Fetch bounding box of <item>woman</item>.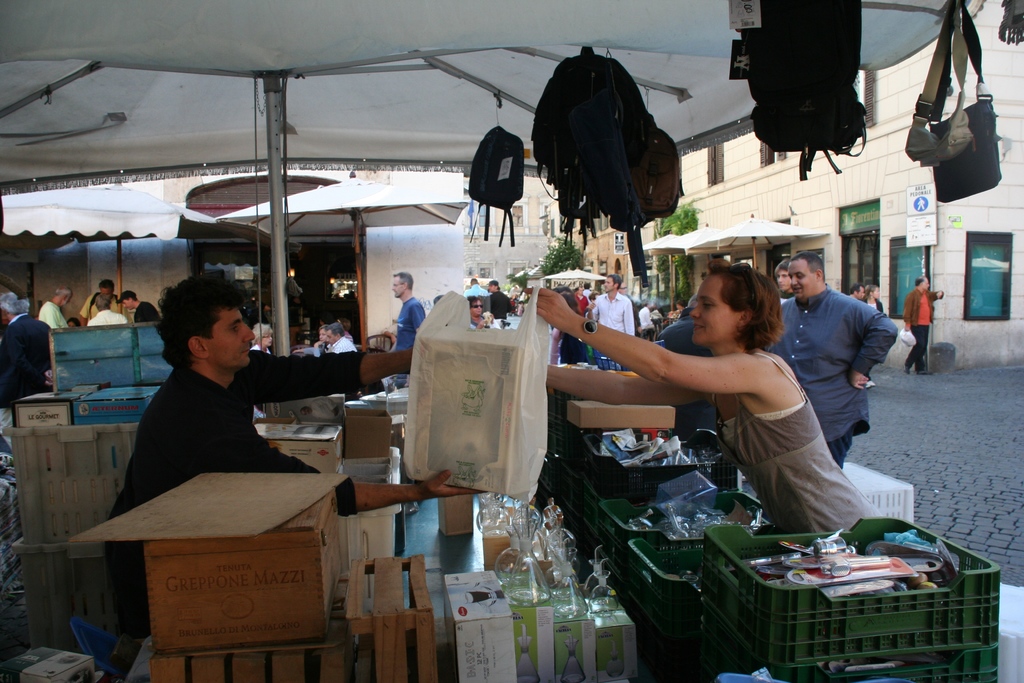
Bbox: 850,284,876,311.
